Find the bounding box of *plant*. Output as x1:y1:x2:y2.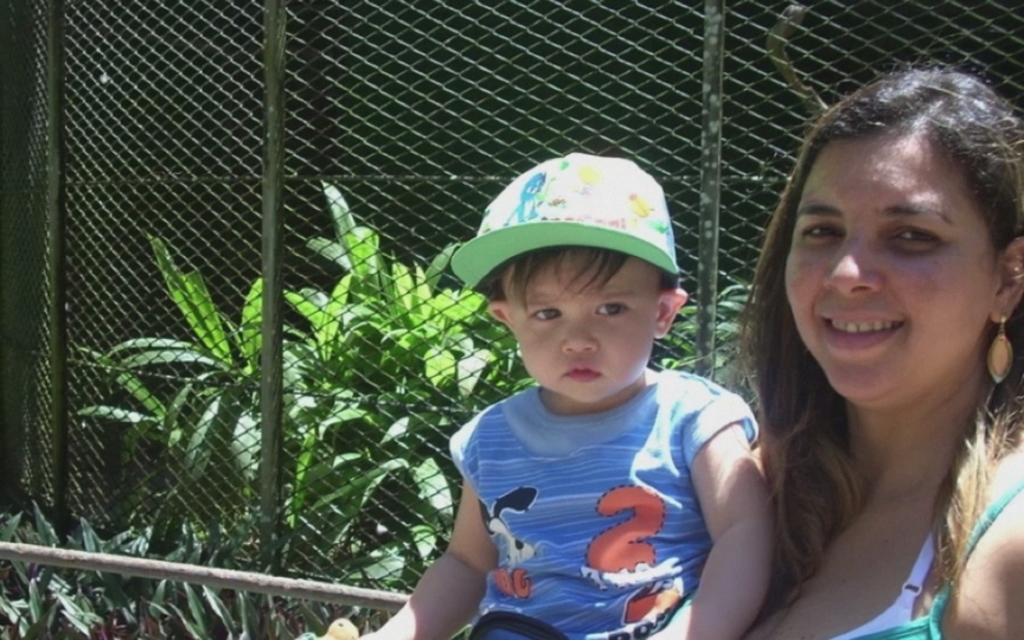
269:178:550:639.
